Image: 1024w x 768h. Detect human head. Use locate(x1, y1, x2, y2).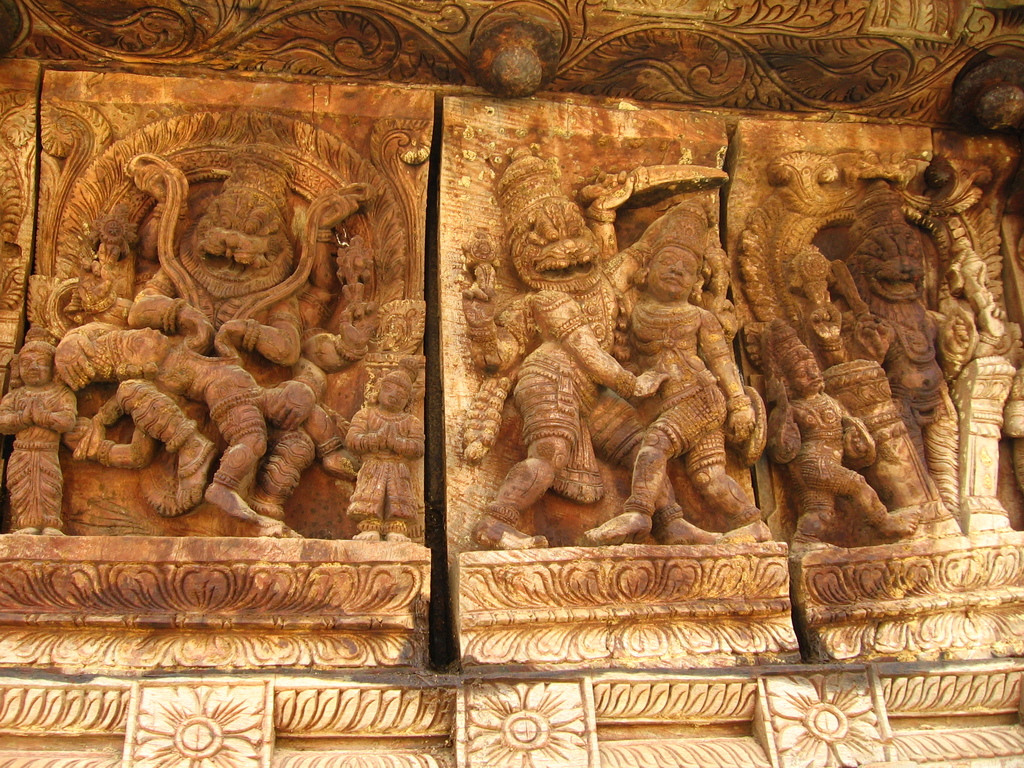
locate(787, 348, 829, 405).
